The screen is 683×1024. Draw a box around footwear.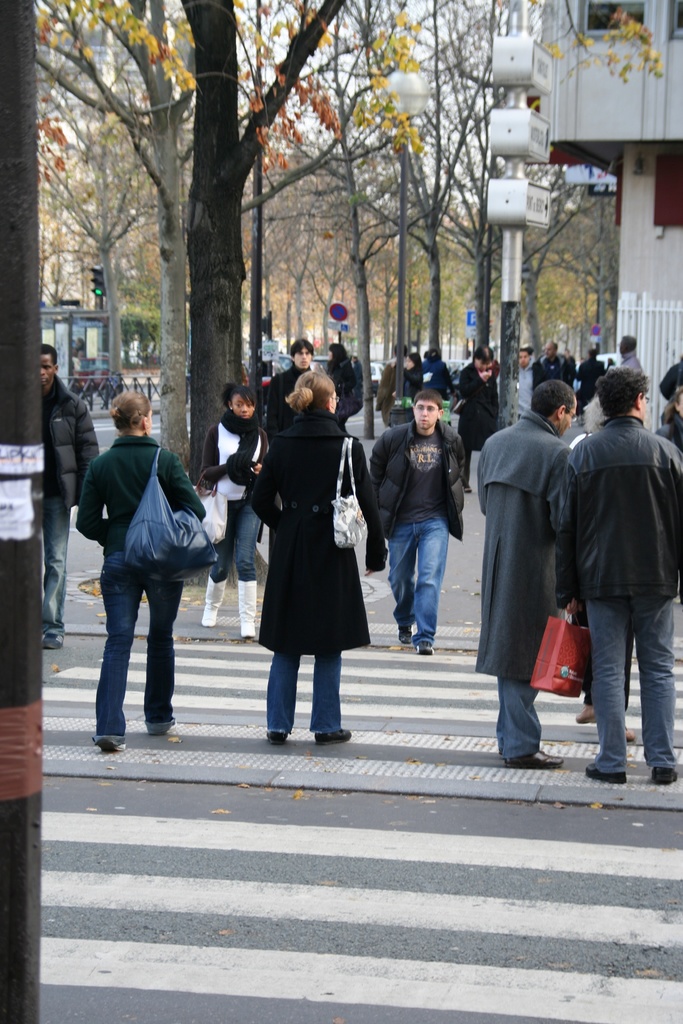
BBox(571, 703, 597, 725).
